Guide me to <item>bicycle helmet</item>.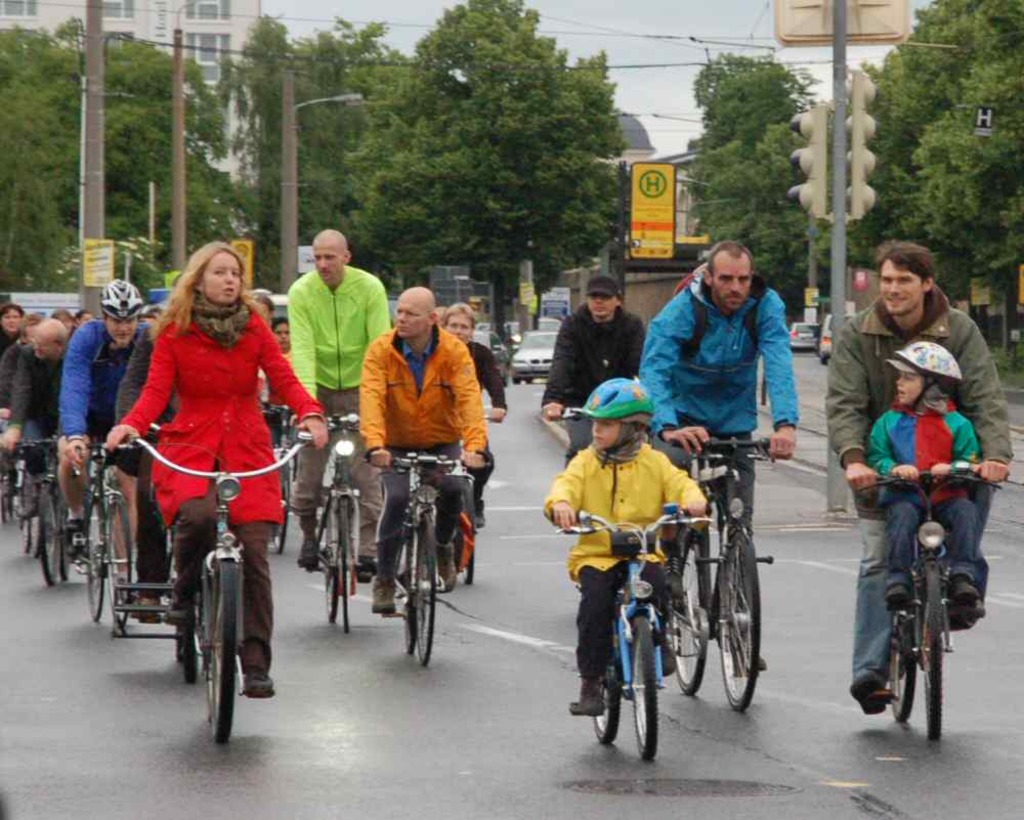
Guidance: {"left": 890, "top": 344, "right": 965, "bottom": 390}.
